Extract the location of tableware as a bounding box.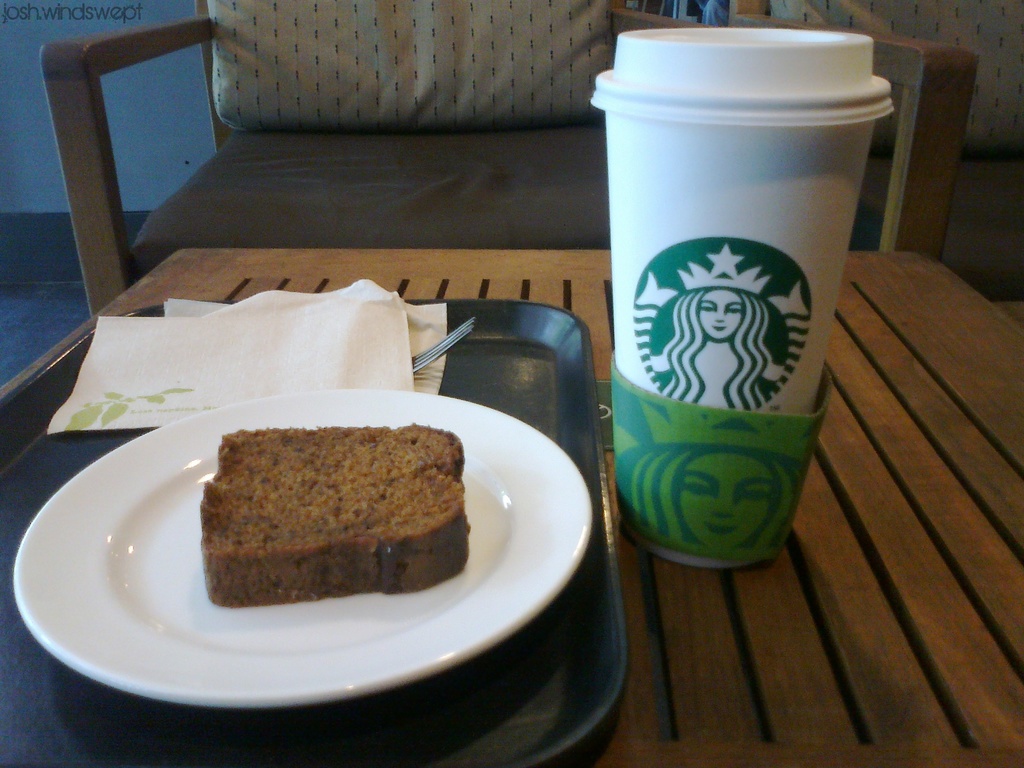
(407, 311, 478, 373).
